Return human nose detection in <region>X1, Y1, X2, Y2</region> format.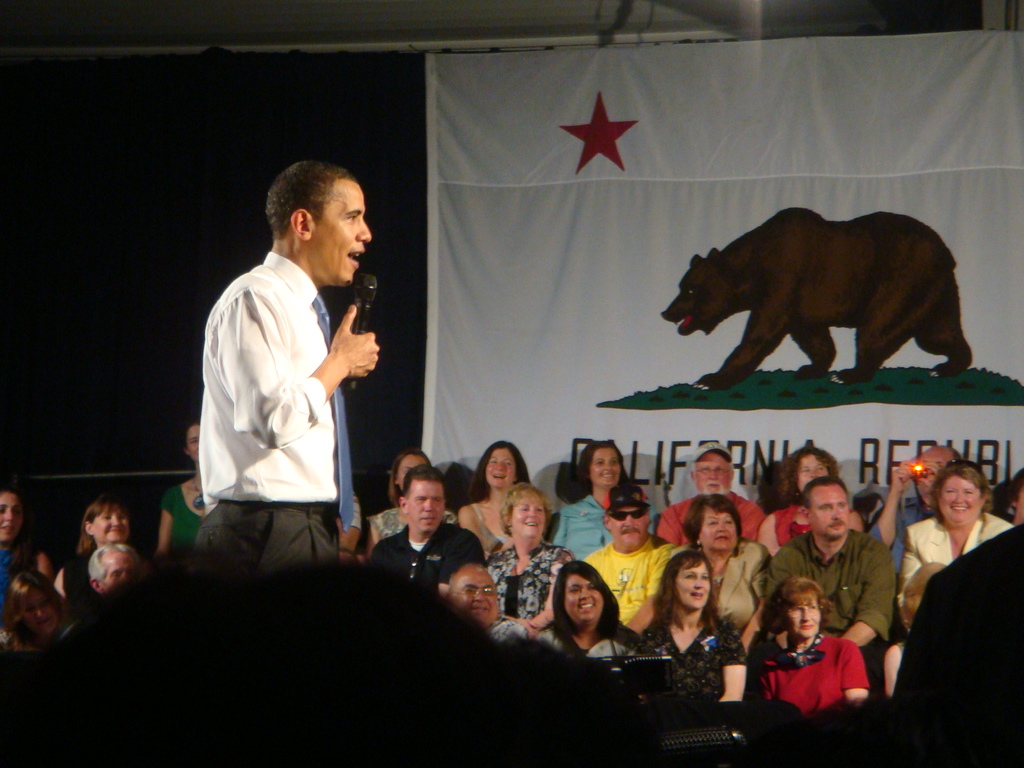
<region>493, 464, 505, 471</region>.
